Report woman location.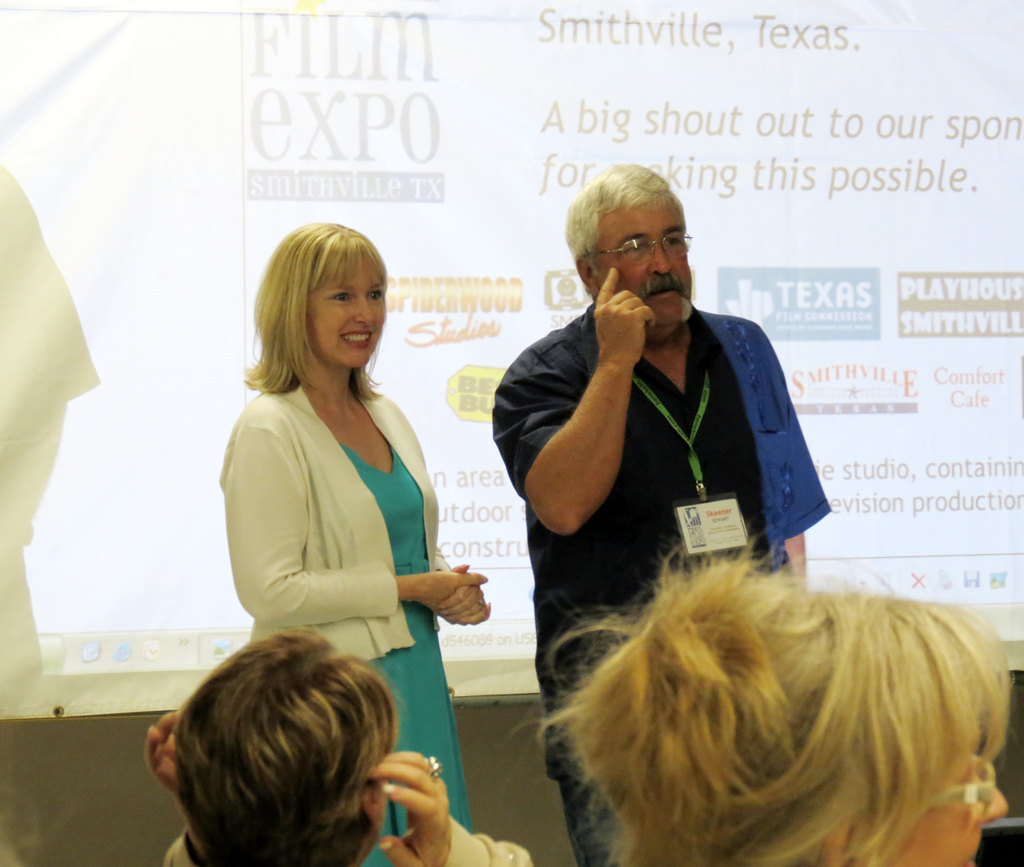
Report: [x1=202, y1=238, x2=495, y2=805].
